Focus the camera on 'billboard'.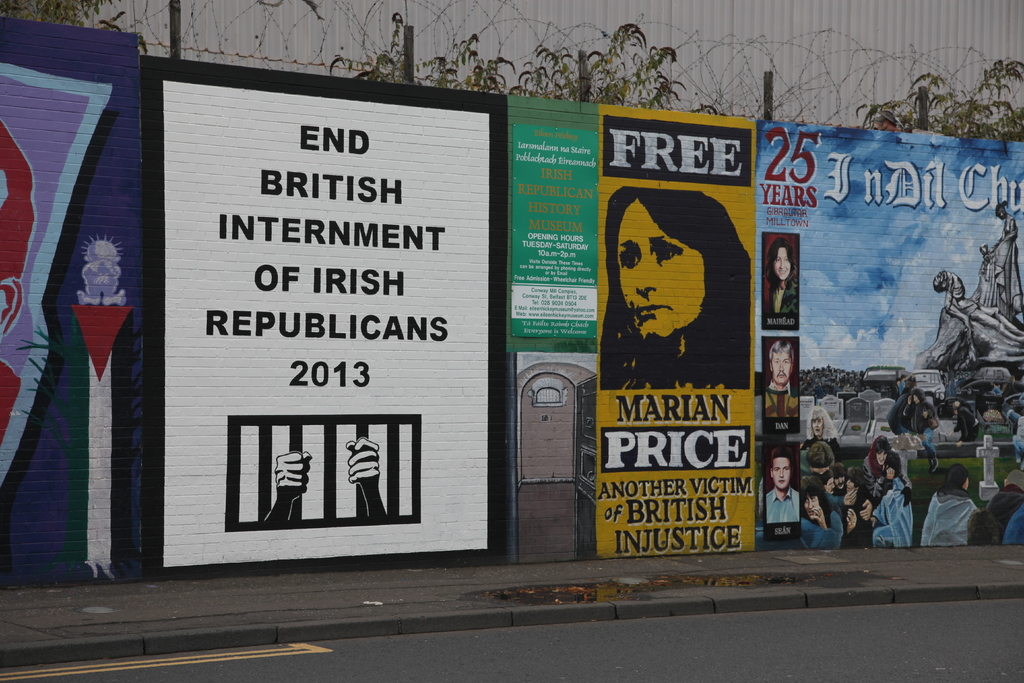
Focus region: detection(501, 96, 757, 565).
